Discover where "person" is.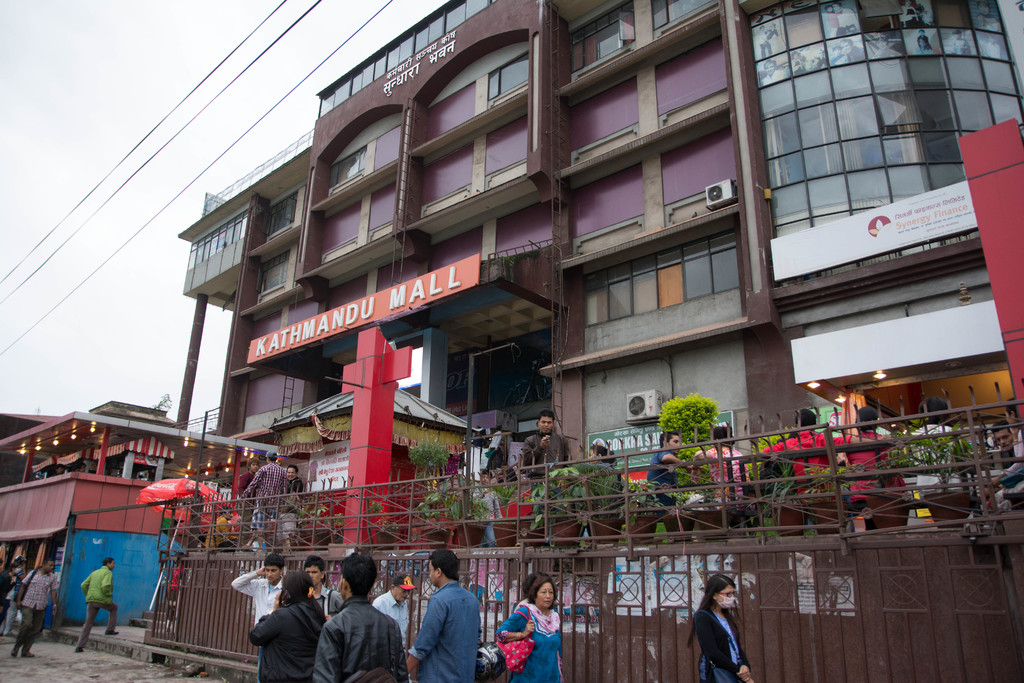
Discovered at [273, 463, 307, 548].
